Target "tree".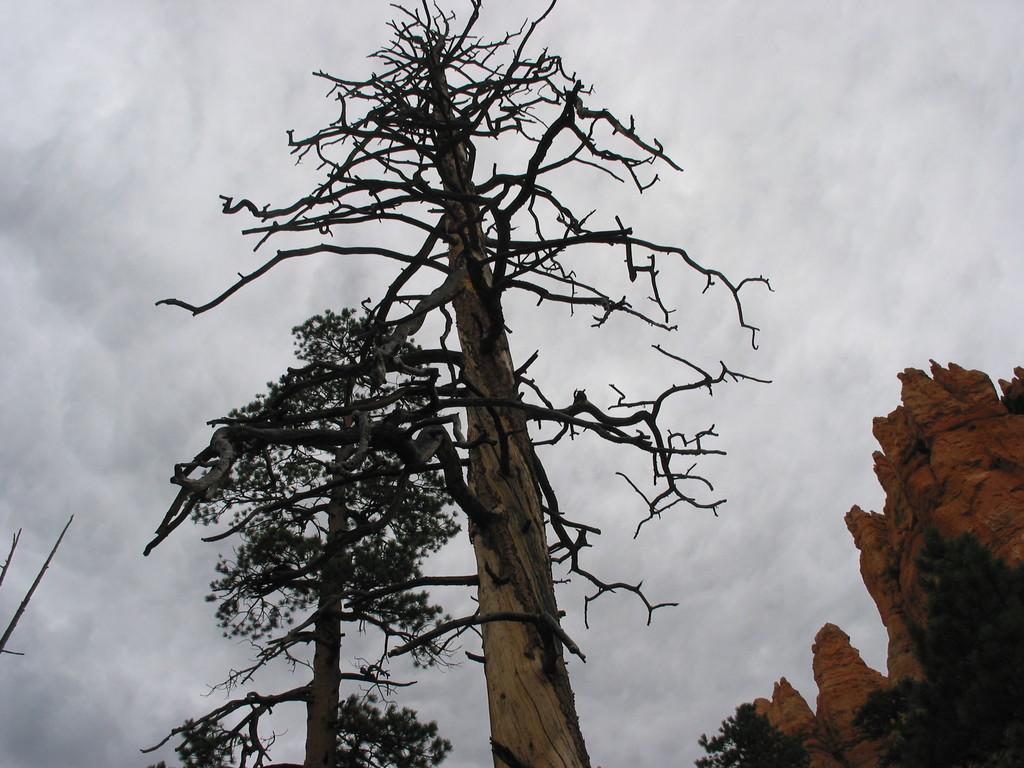
Target region: (154,303,465,767).
